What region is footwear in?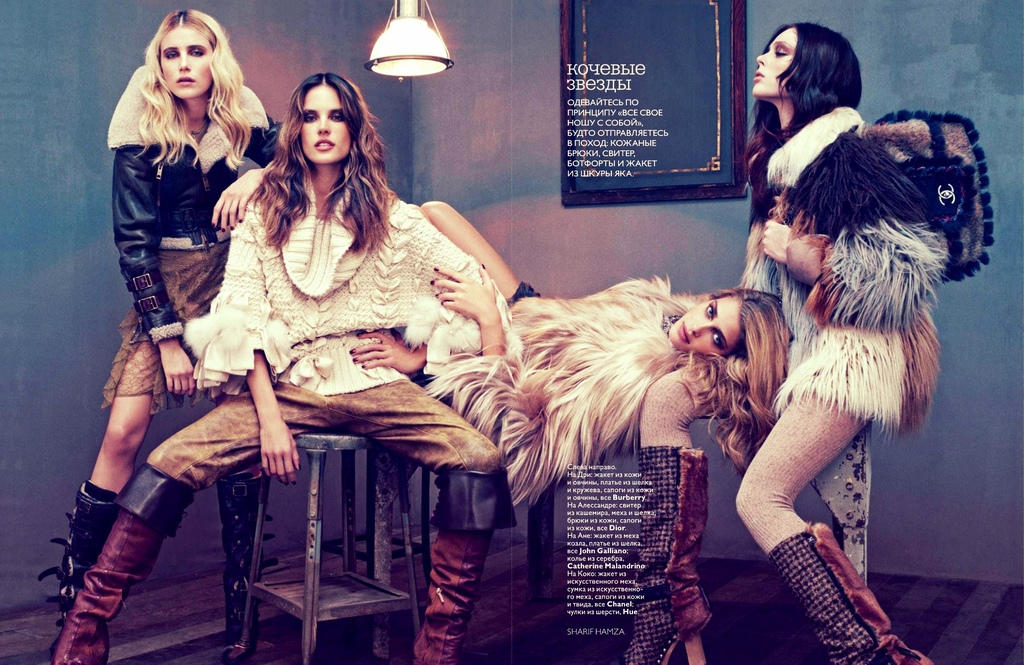
x1=39 y1=454 x2=206 y2=664.
